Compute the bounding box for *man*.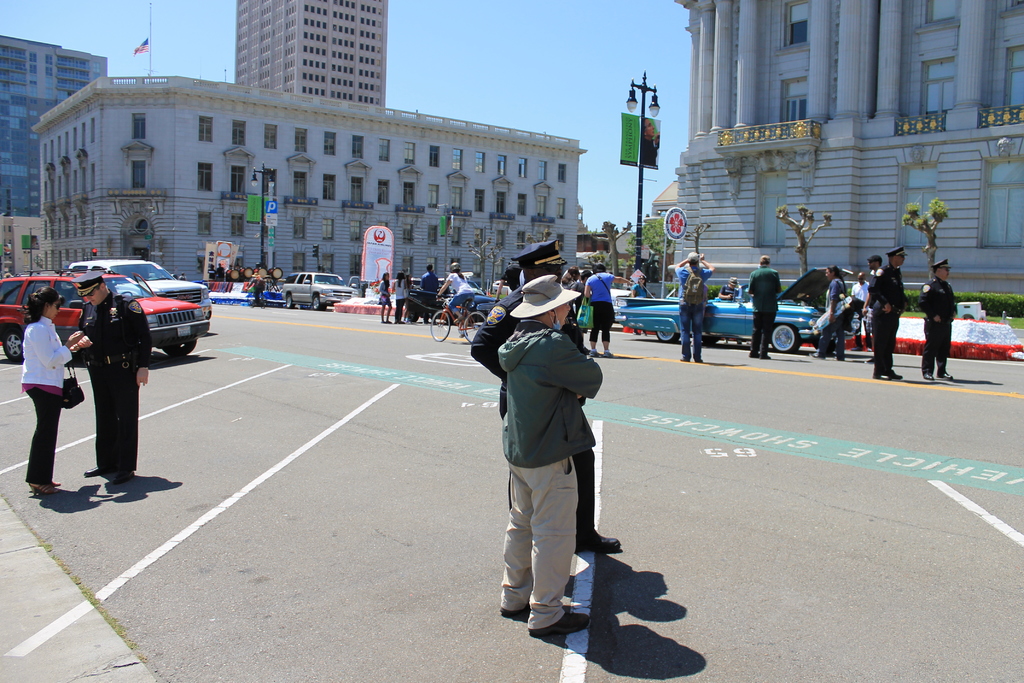
Rect(70, 270, 154, 486).
